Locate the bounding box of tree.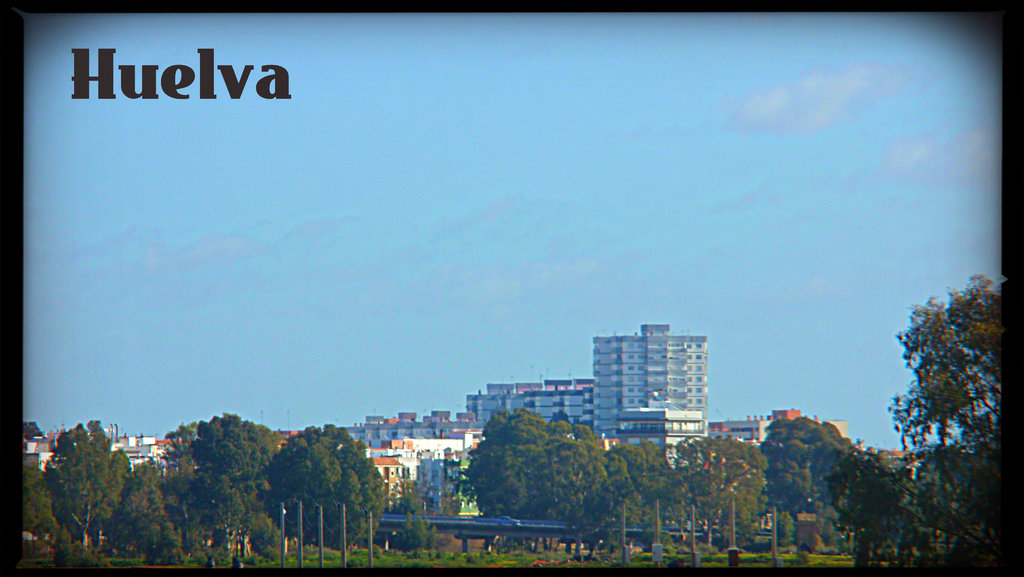
Bounding box: [x1=888, y1=390, x2=997, y2=565].
